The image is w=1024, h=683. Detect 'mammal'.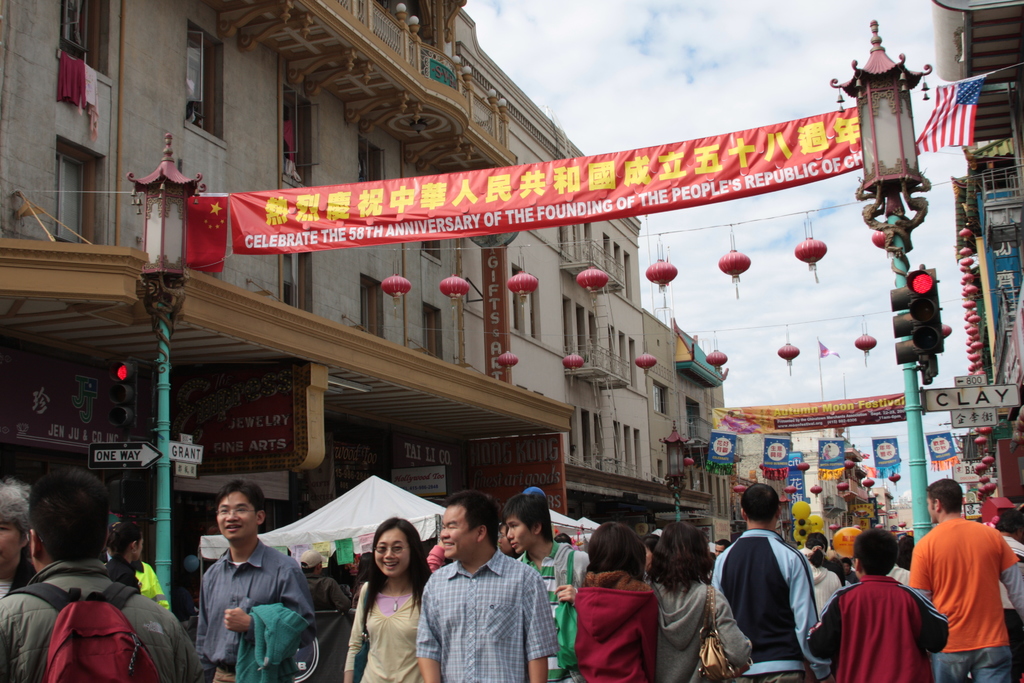
Detection: x1=906 y1=473 x2=1023 y2=682.
